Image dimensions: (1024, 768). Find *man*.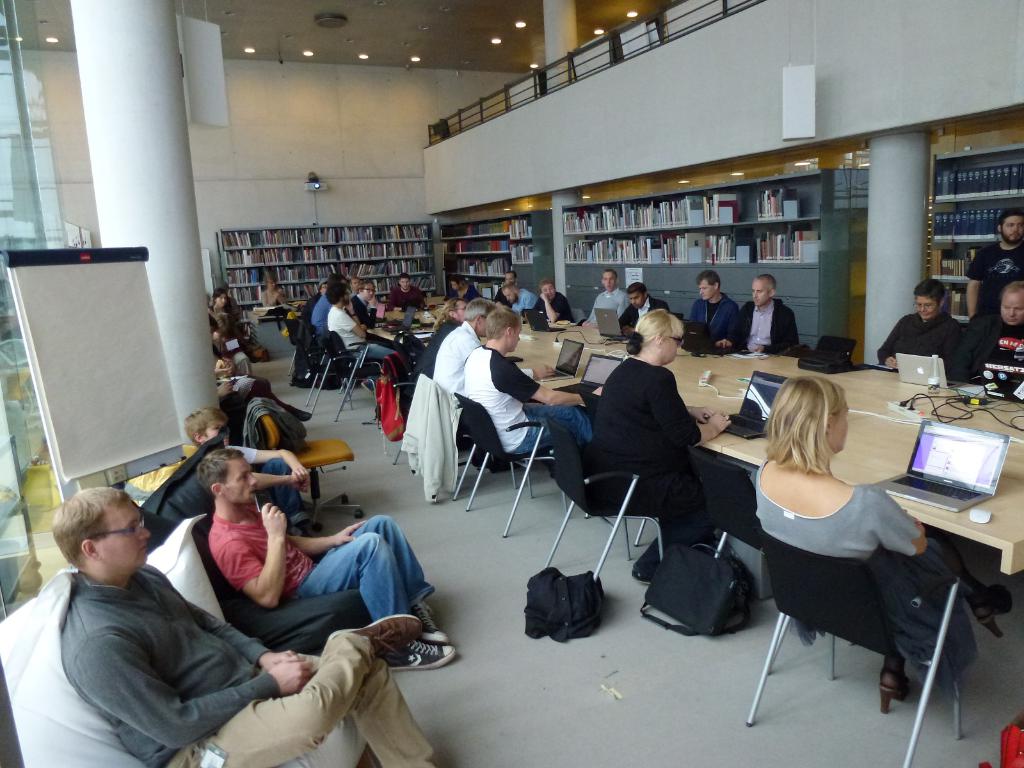
region(685, 271, 737, 342).
